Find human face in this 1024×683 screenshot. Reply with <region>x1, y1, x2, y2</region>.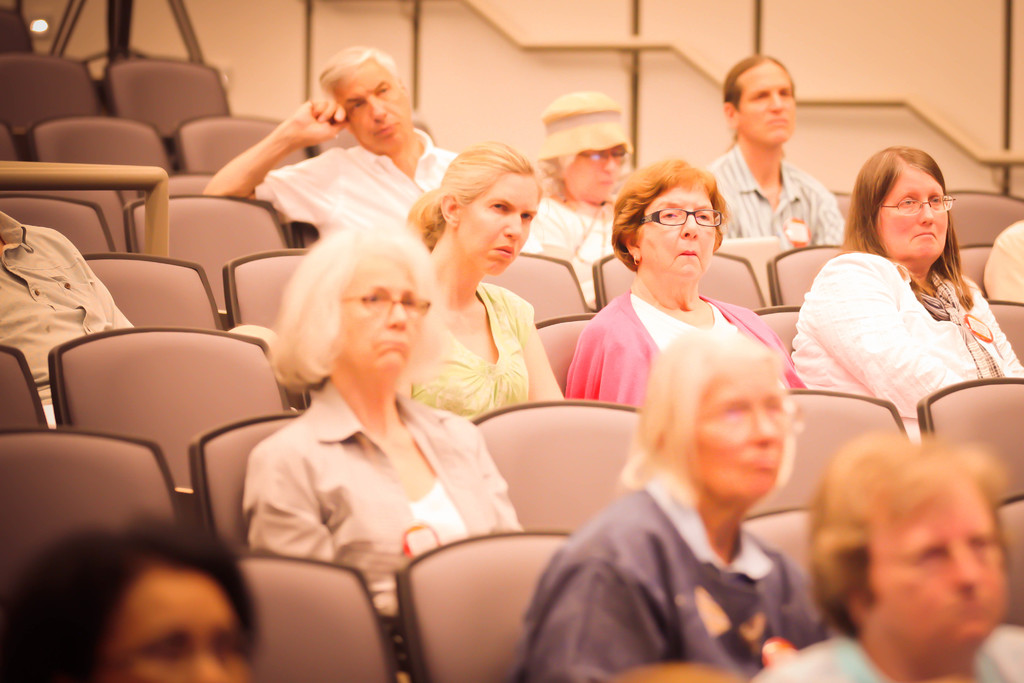
<region>684, 349, 800, 509</region>.
